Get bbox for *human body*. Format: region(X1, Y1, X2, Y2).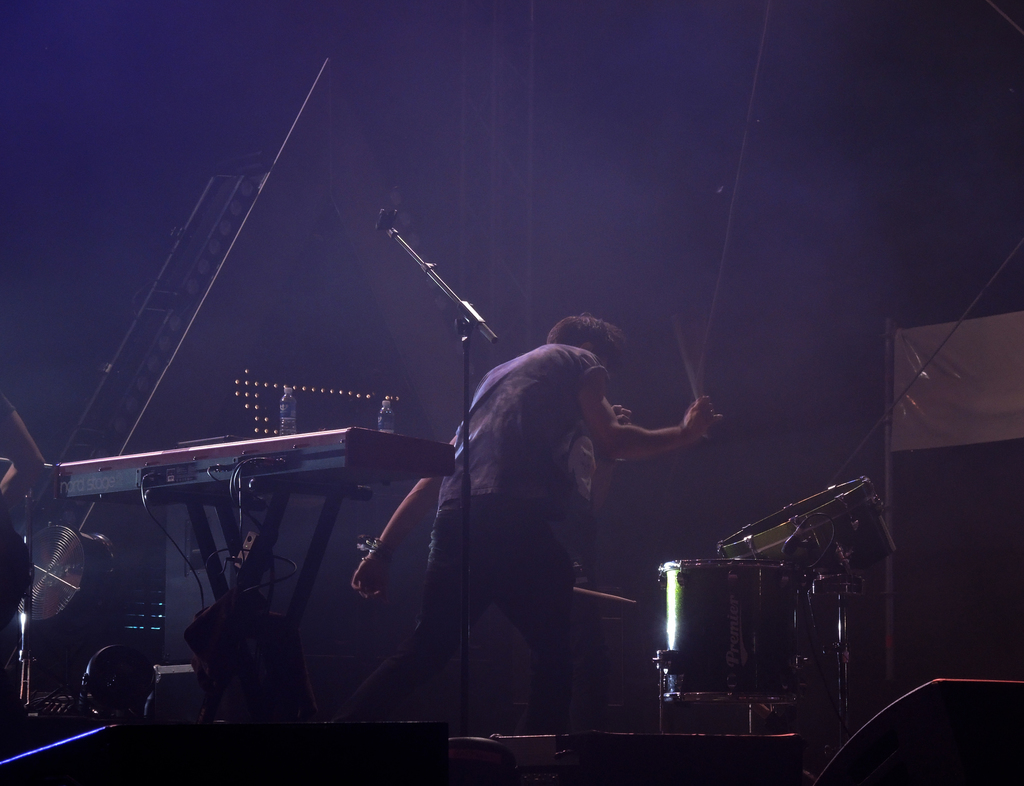
region(438, 266, 714, 776).
